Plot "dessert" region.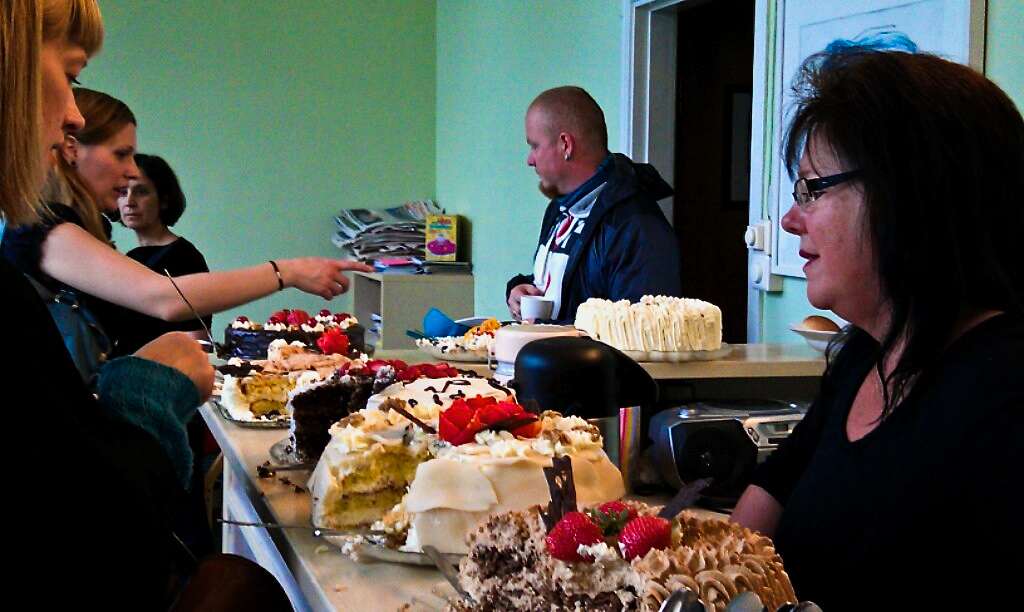
Plotted at (302,385,641,580).
